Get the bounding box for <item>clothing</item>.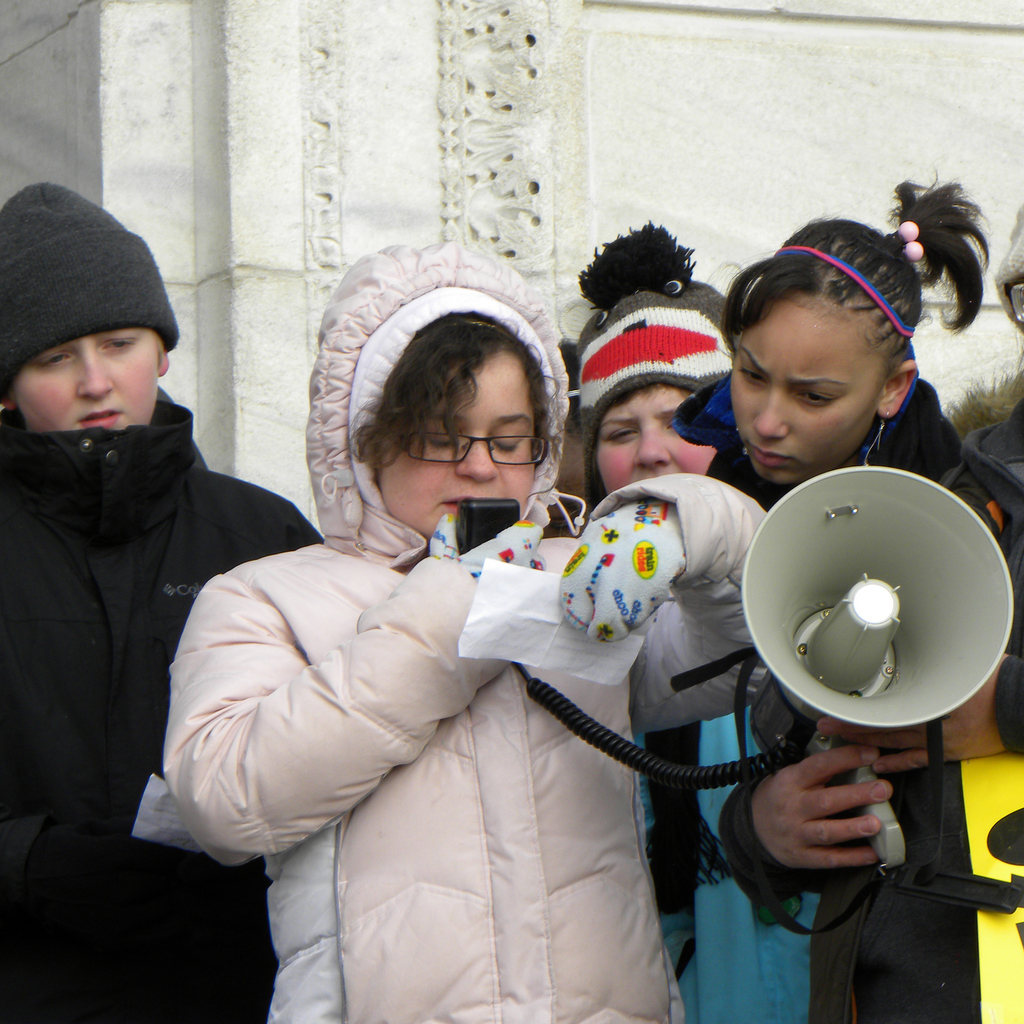
<bbox>570, 285, 844, 1023</bbox>.
